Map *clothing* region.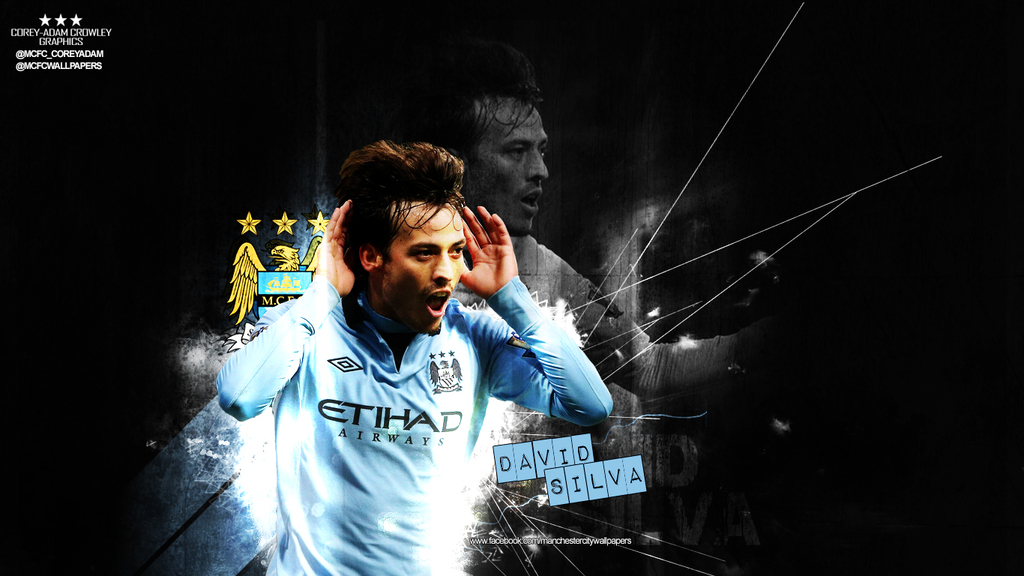
Mapped to [210, 255, 523, 555].
